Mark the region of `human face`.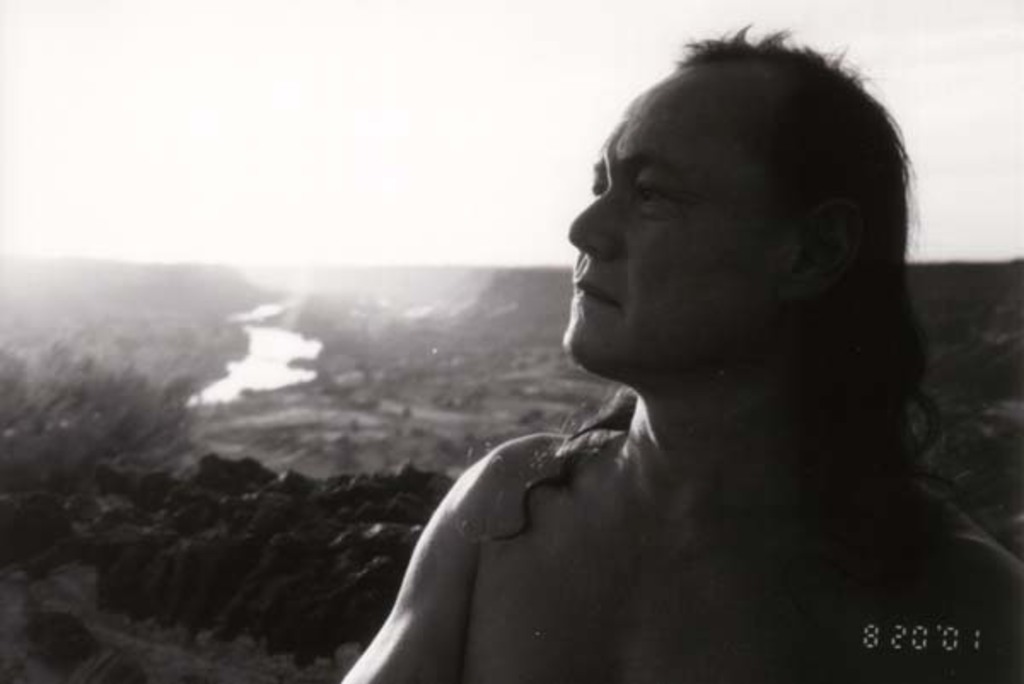
Region: (left=561, top=70, right=783, bottom=380).
